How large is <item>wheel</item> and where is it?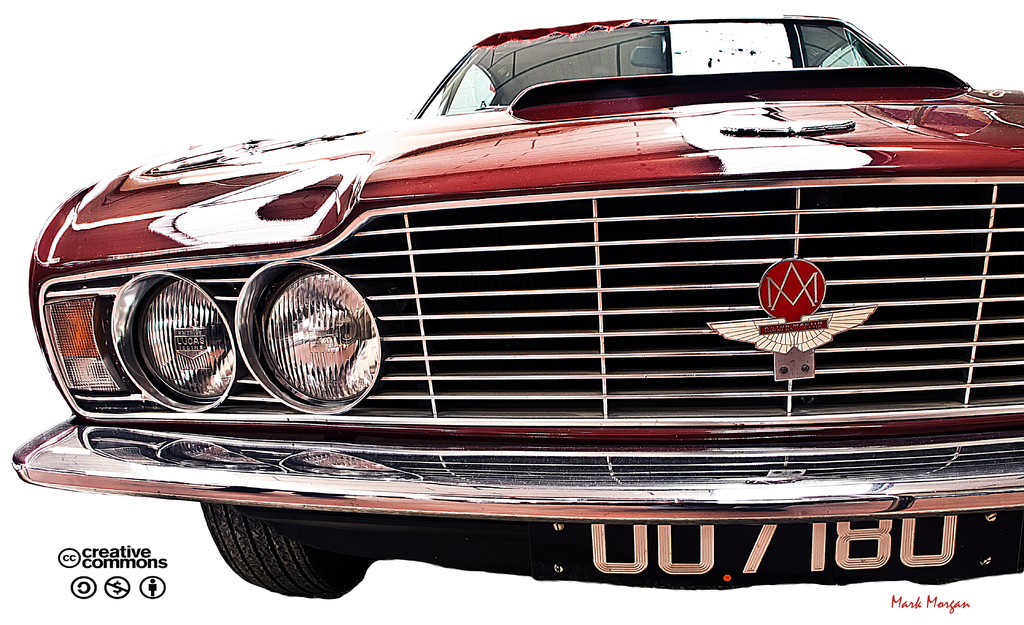
Bounding box: locate(190, 514, 371, 605).
